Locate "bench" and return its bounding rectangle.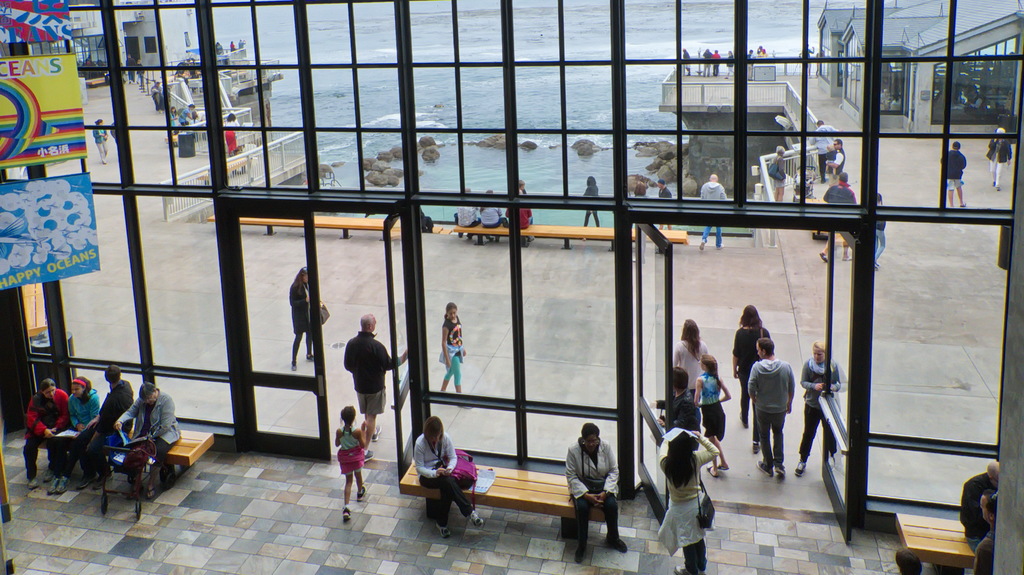
(left=894, top=516, right=995, bottom=574).
